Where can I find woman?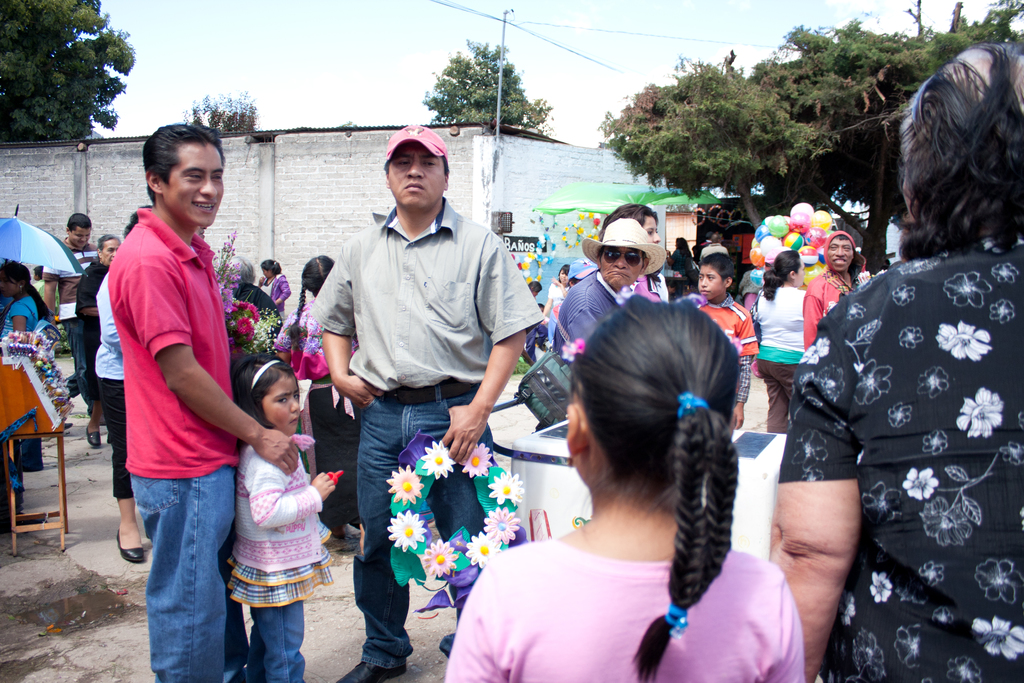
You can find it at region(748, 252, 806, 436).
